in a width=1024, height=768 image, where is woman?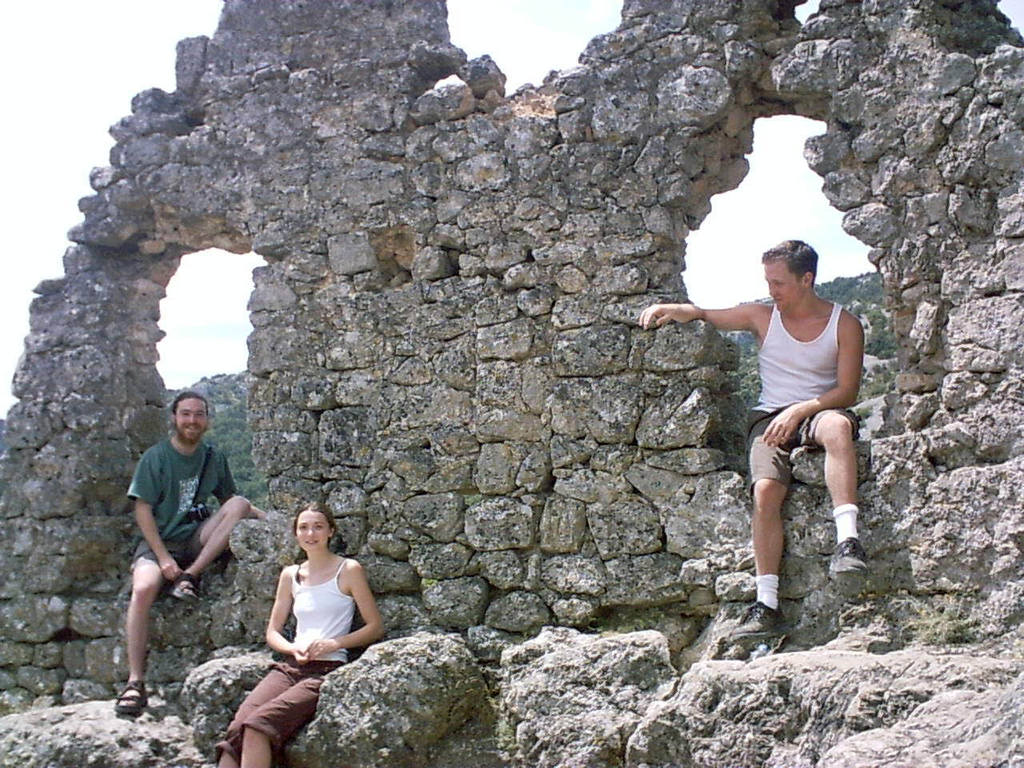
box=[202, 511, 378, 731].
